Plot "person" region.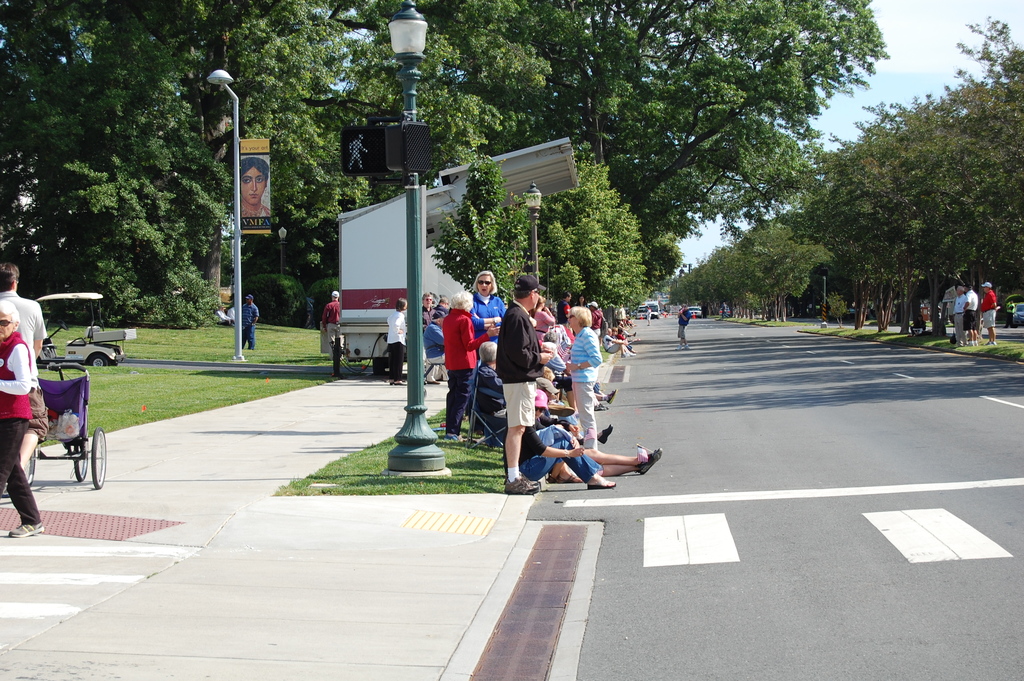
Plotted at (951, 285, 970, 349).
